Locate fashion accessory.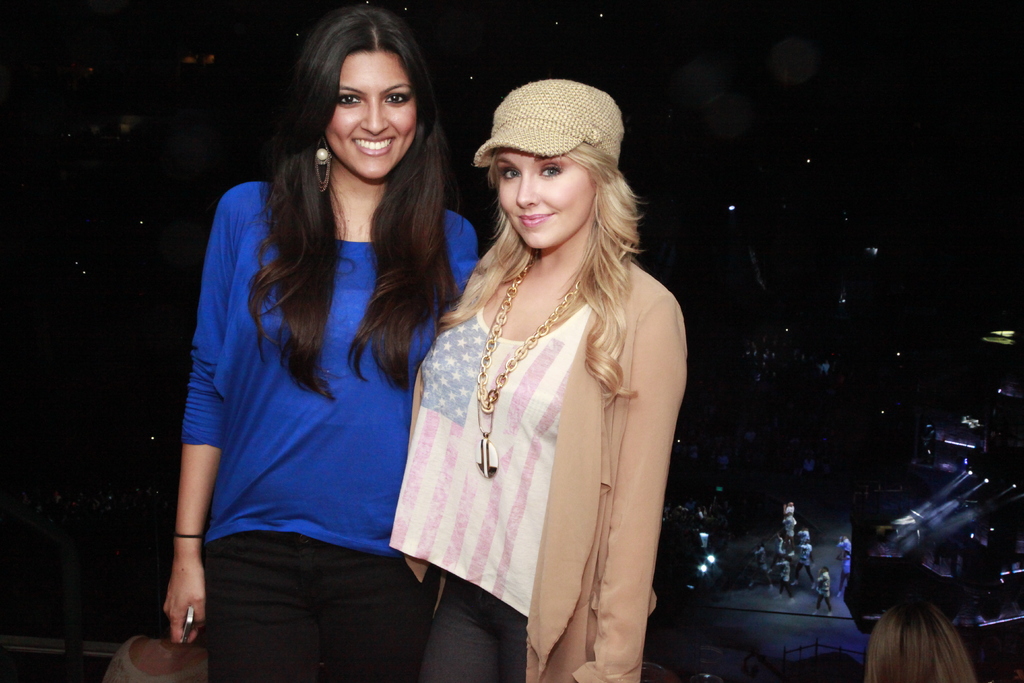
Bounding box: <bbox>474, 75, 625, 165</bbox>.
